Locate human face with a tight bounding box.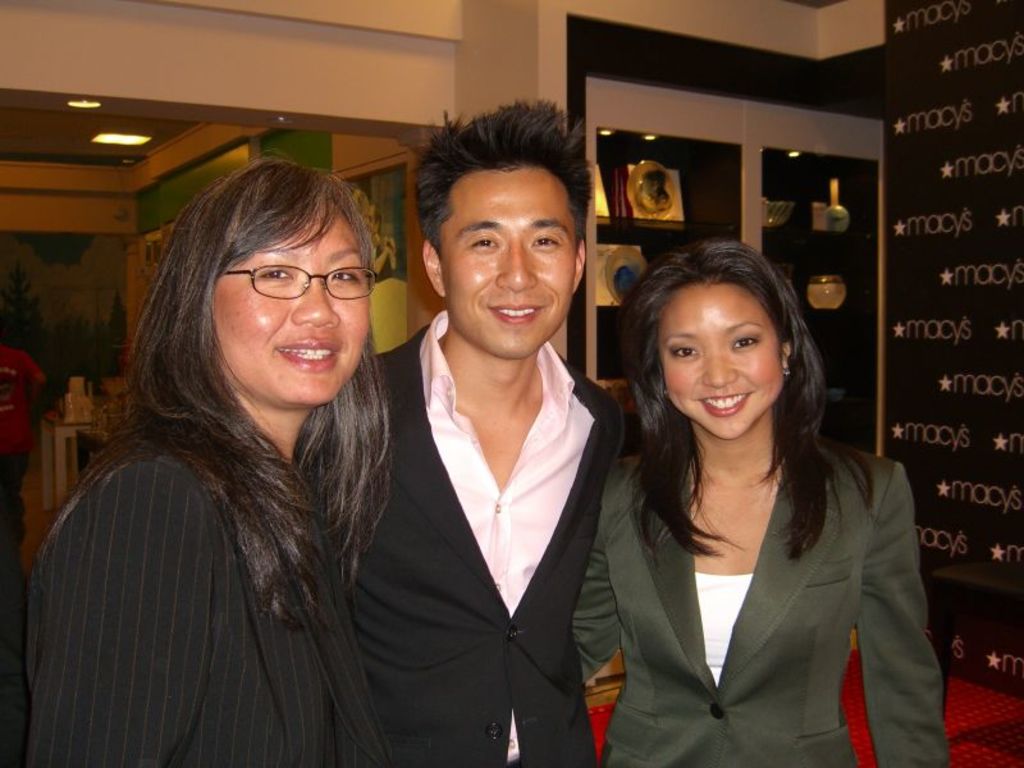
(663,282,781,442).
